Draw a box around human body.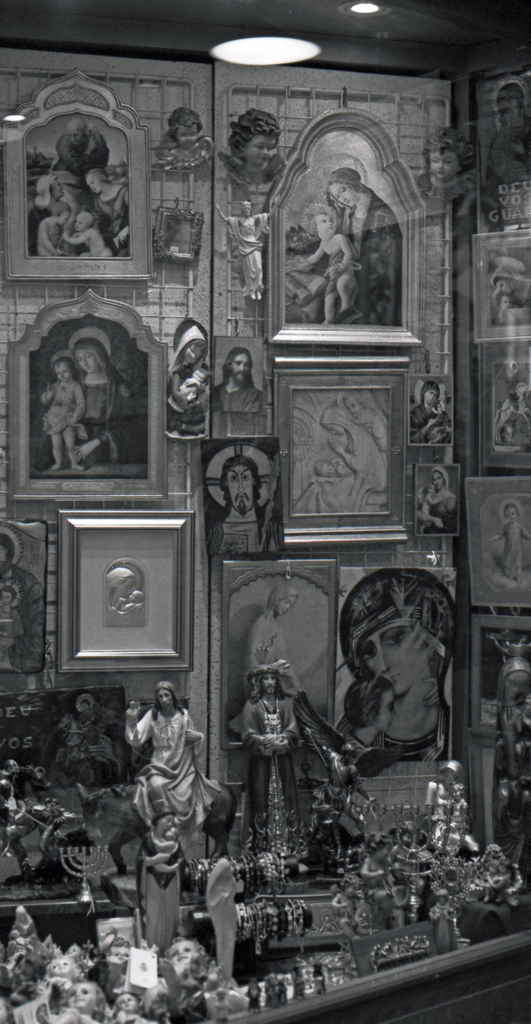
x1=42, y1=205, x2=73, y2=264.
